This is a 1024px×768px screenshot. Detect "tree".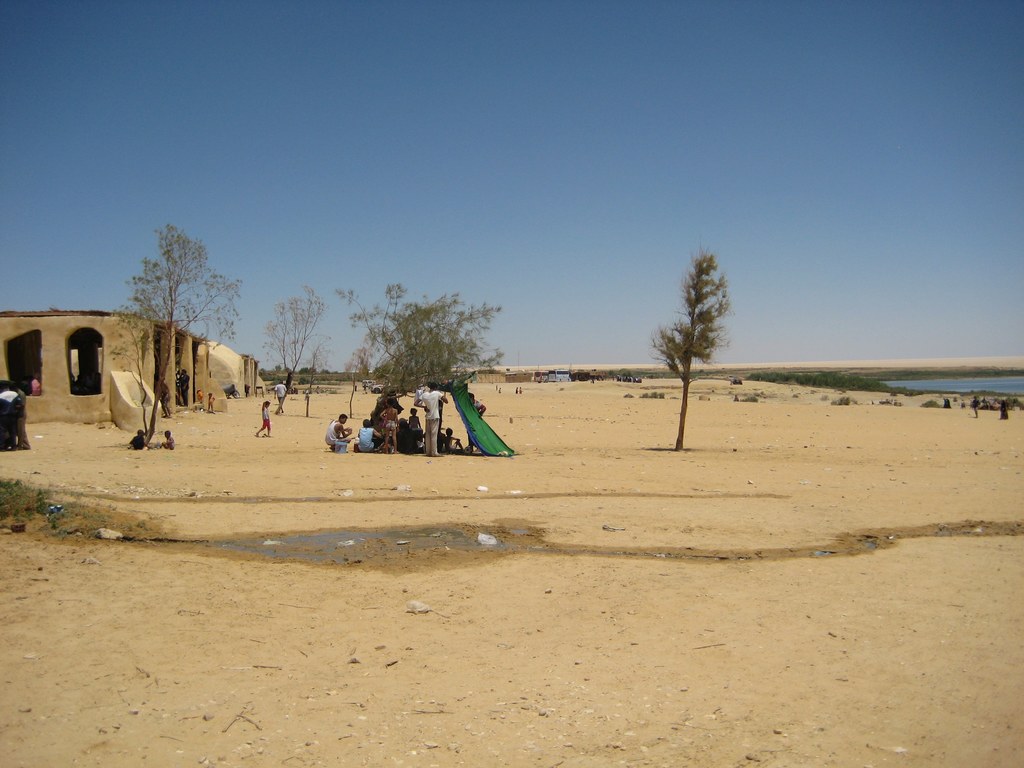
[644,234,742,429].
